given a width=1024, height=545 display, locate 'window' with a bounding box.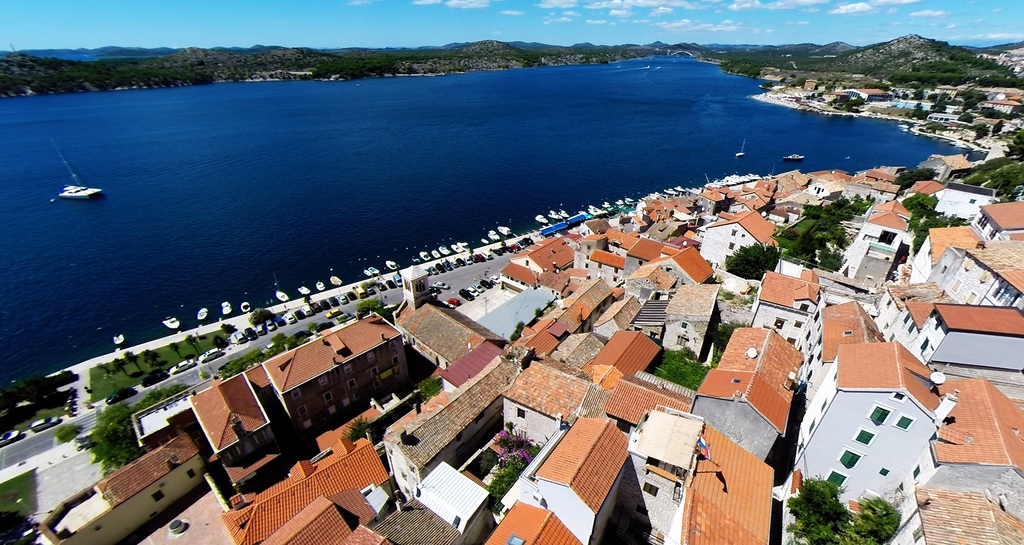
Located: x1=253, y1=428, x2=268, y2=444.
